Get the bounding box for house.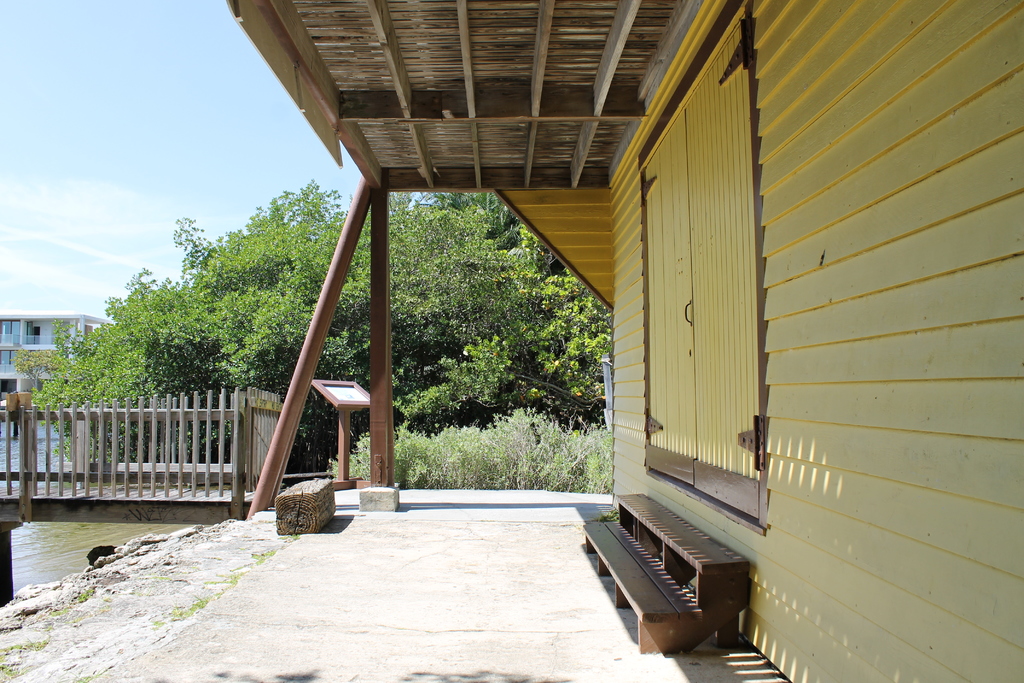
box=[4, 320, 106, 440].
